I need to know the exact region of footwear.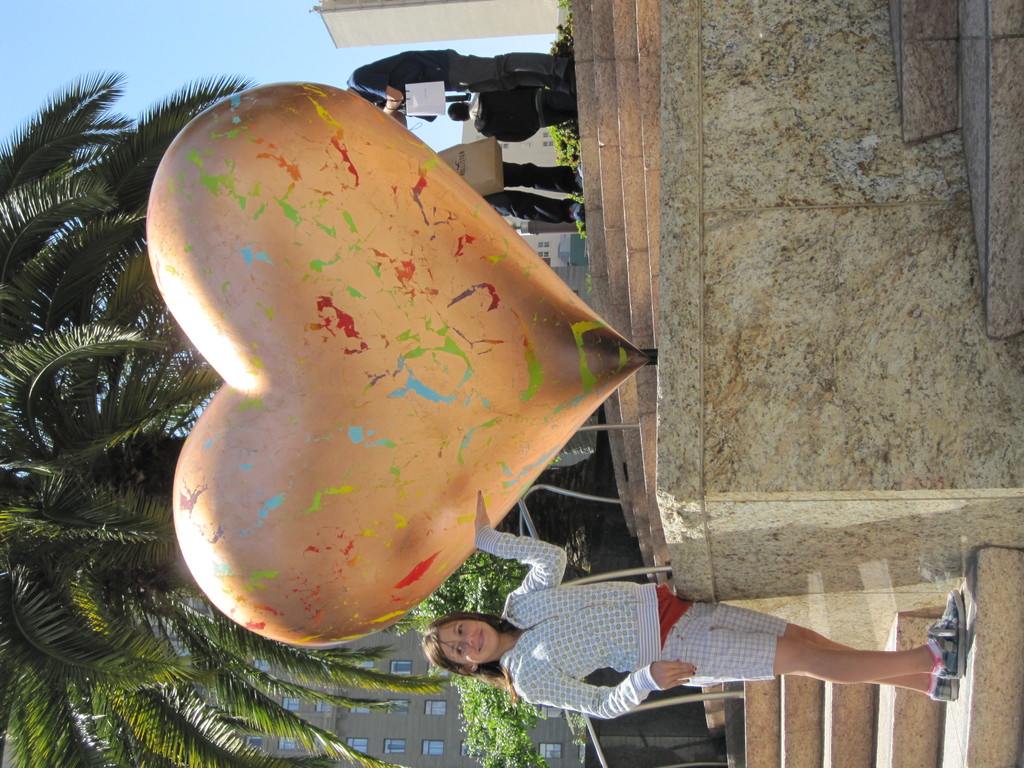
Region: {"left": 569, "top": 202, "right": 584, "bottom": 227}.
